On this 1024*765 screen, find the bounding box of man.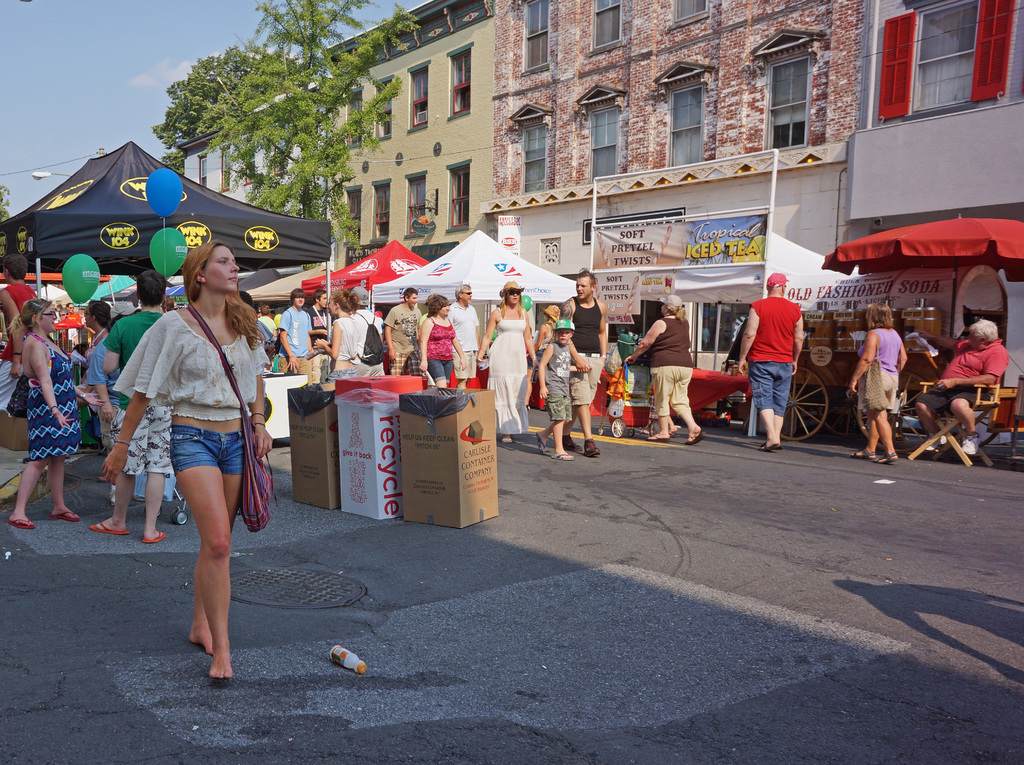
Bounding box: (x1=67, y1=302, x2=76, y2=312).
